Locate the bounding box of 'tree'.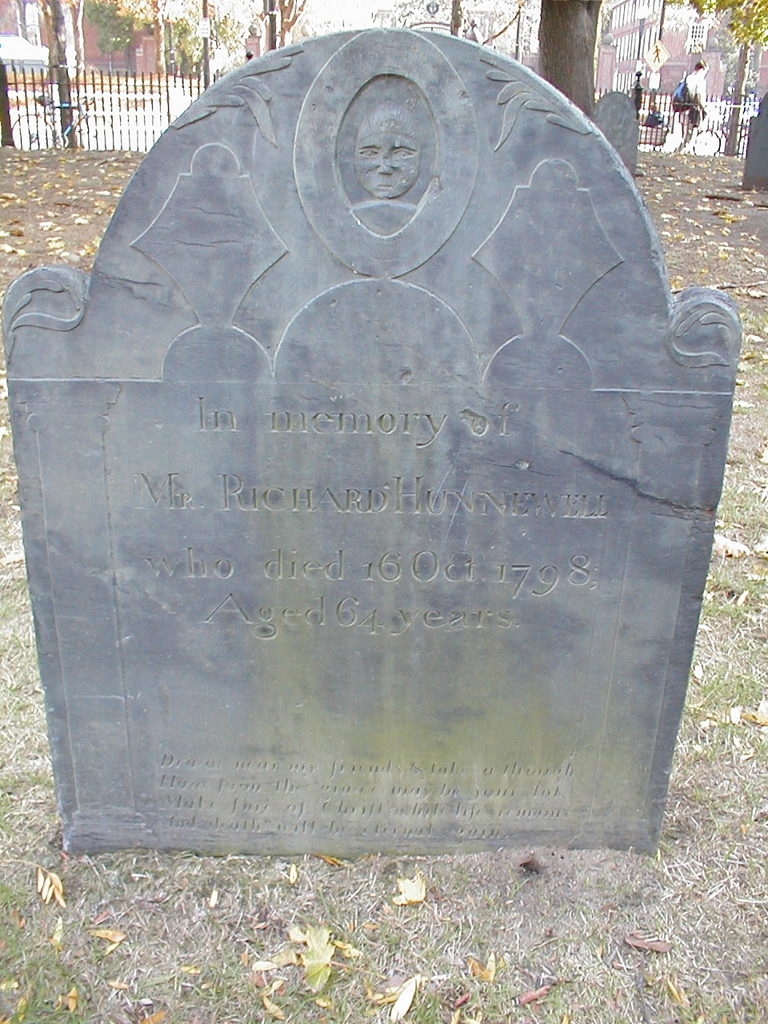
Bounding box: x1=273 y1=0 x2=314 y2=45.
